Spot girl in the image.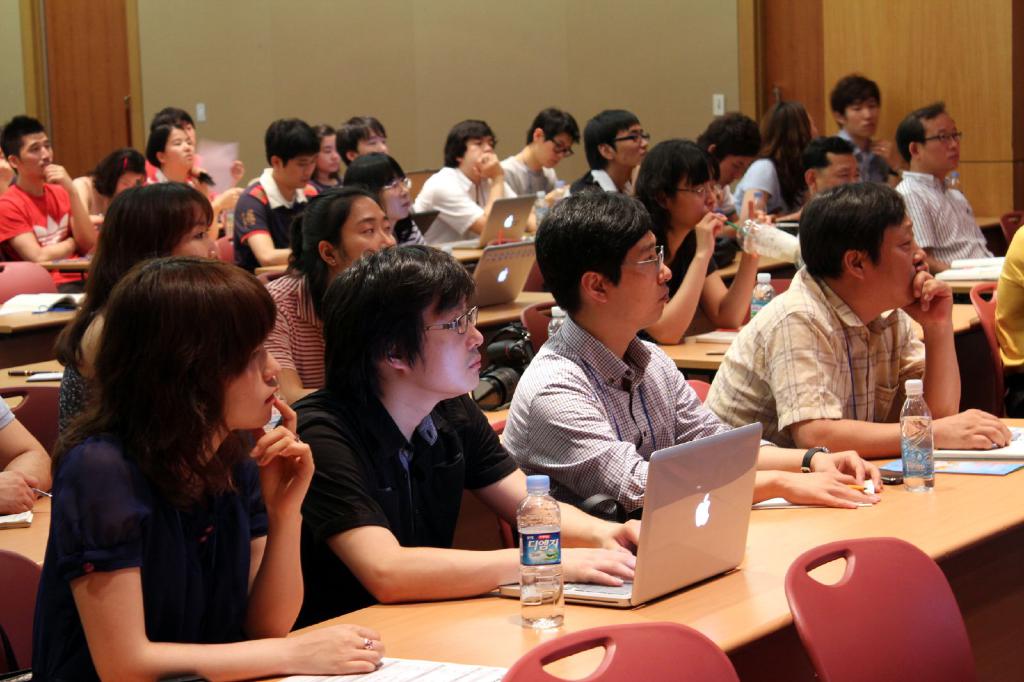
girl found at <region>628, 129, 758, 343</region>.
